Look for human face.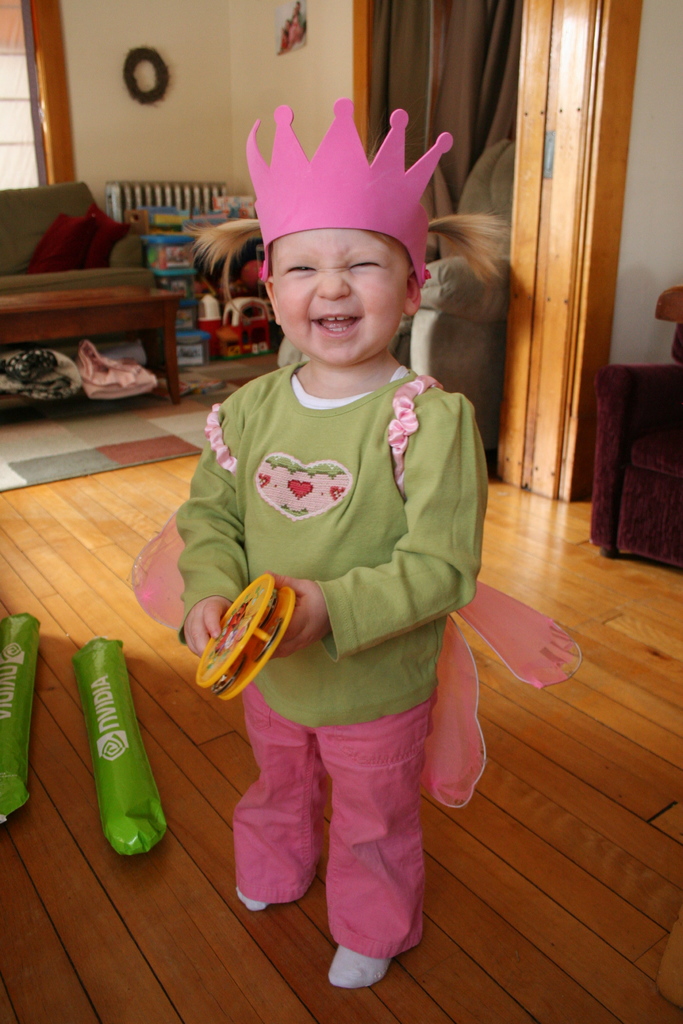
Found: bbox=(267, 221, 411, 371).
